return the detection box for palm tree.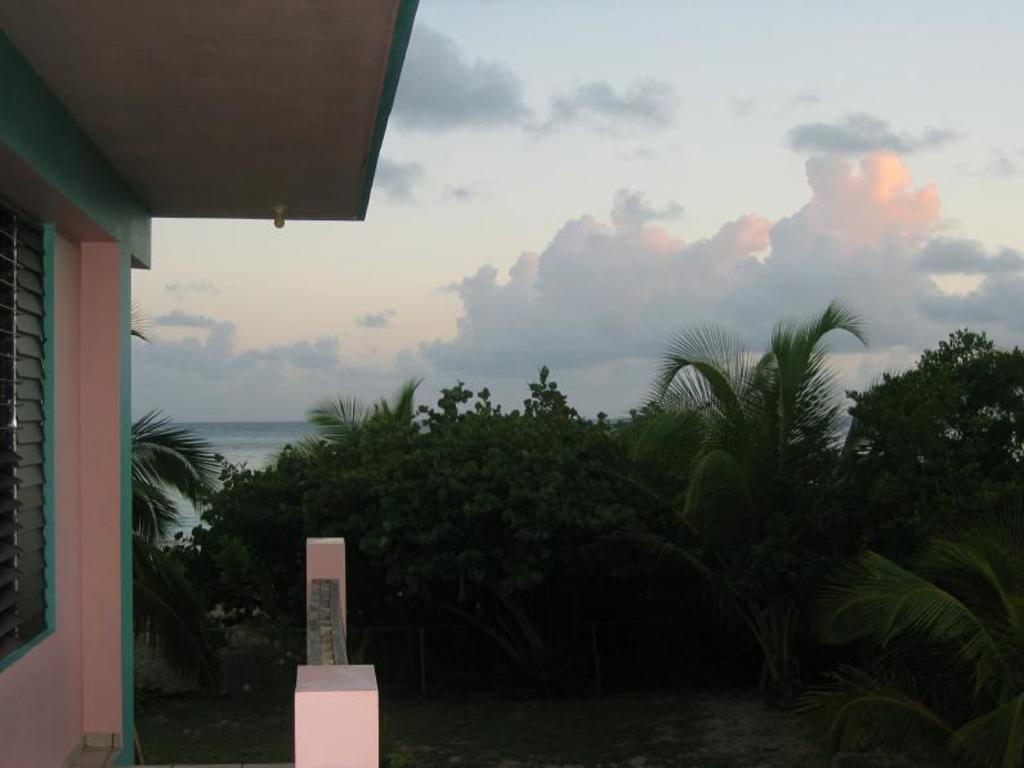
bbox=[623, 407, 683, 469].
